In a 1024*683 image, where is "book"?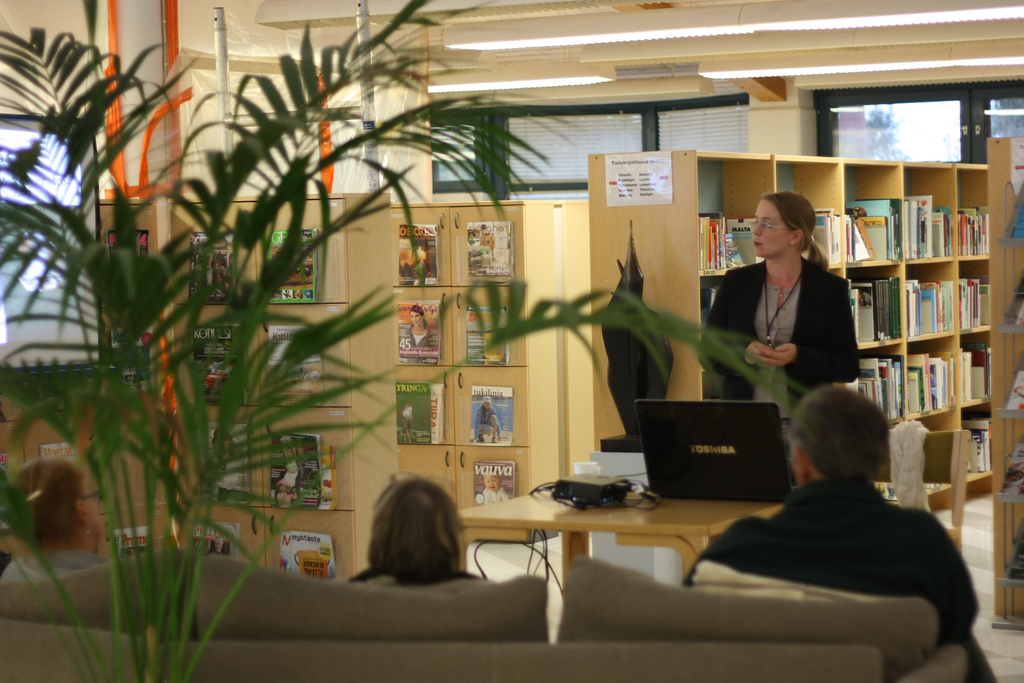
[left=188, top=322, right=249, bottom=405].
